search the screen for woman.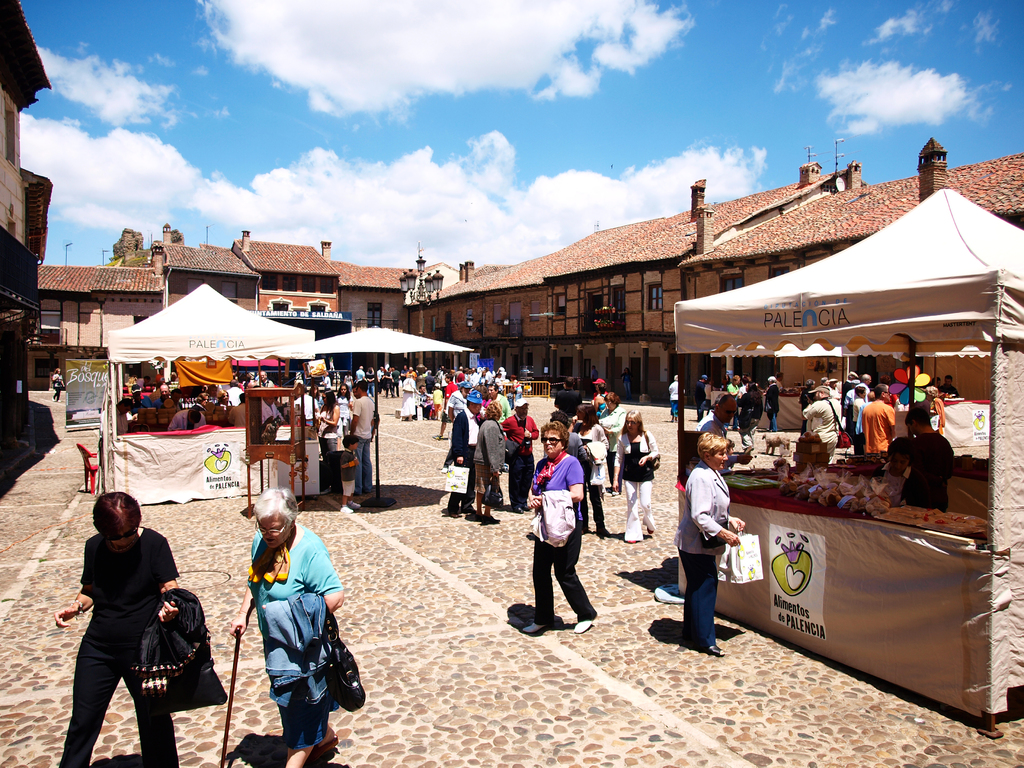
Found at left=524, top=426, right=600, bottom=642.
